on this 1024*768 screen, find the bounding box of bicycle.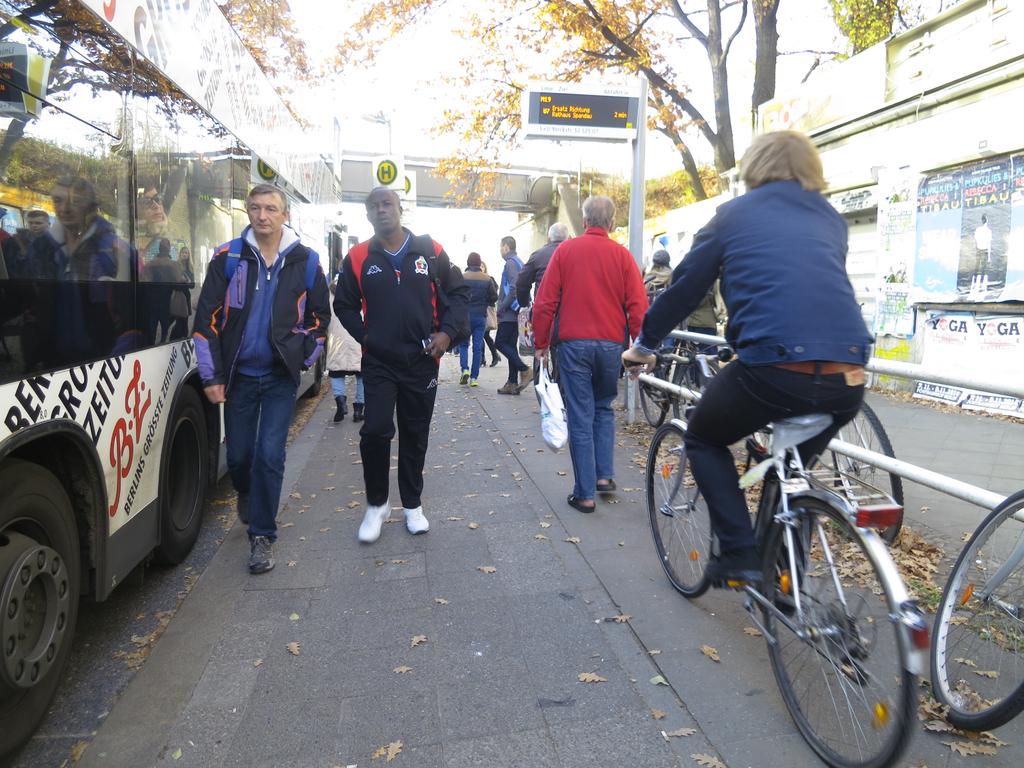
Bounding box: Rect(929, 486, 1023, 736).
